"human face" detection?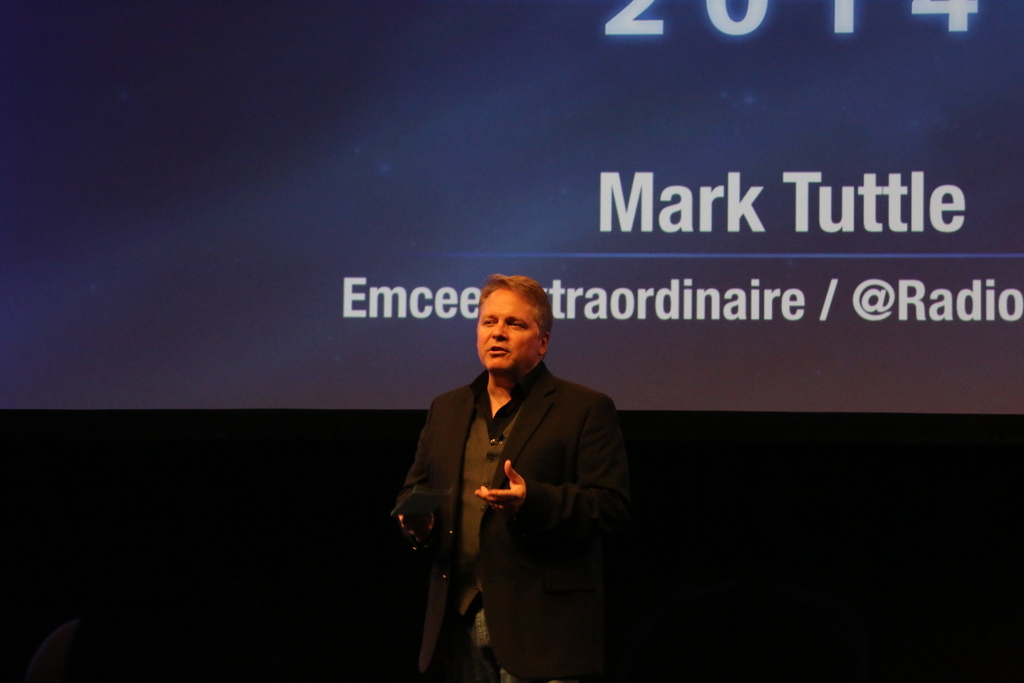
<bbox>475, 286, 546, 374</bbox>
